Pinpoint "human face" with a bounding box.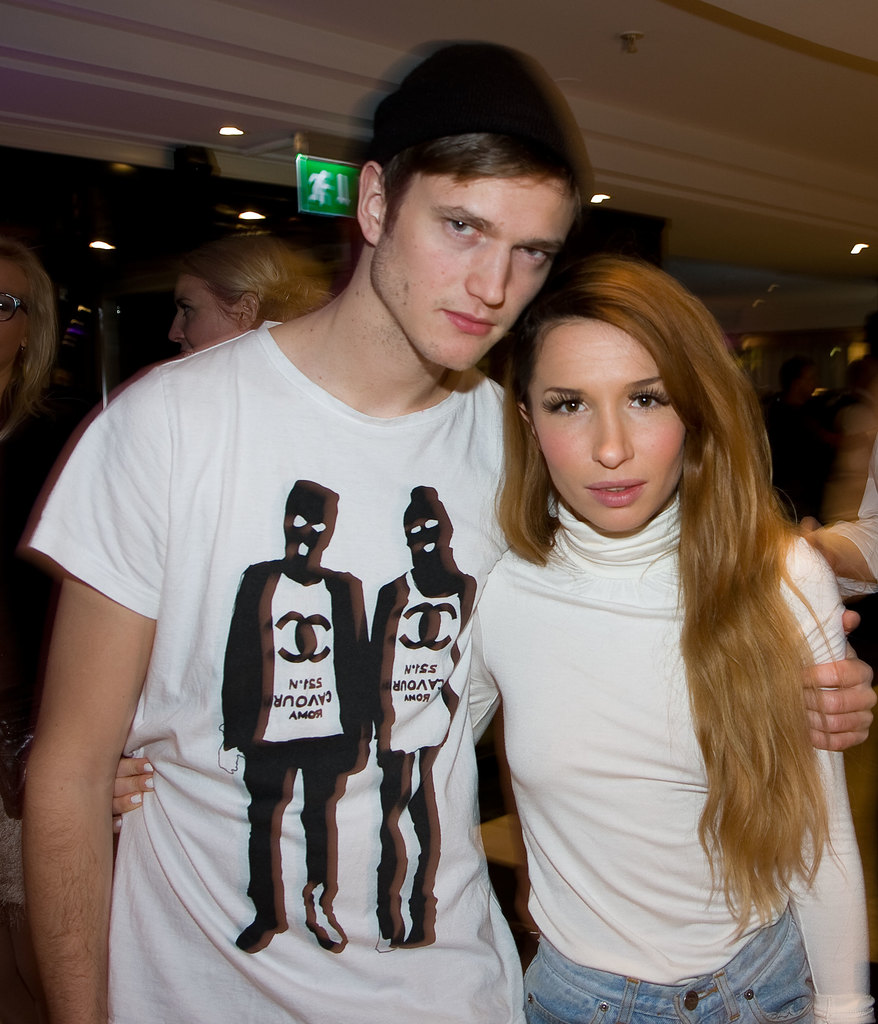
375, 177, 568, 371.
